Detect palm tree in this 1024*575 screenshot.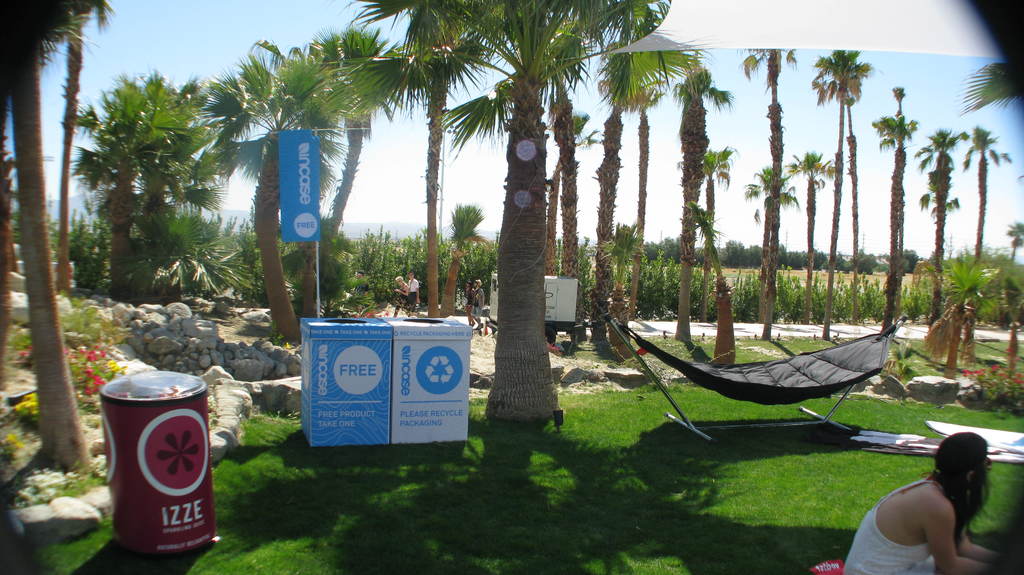
Detection: x1=877 y1=86 x2=919 y2=338.
